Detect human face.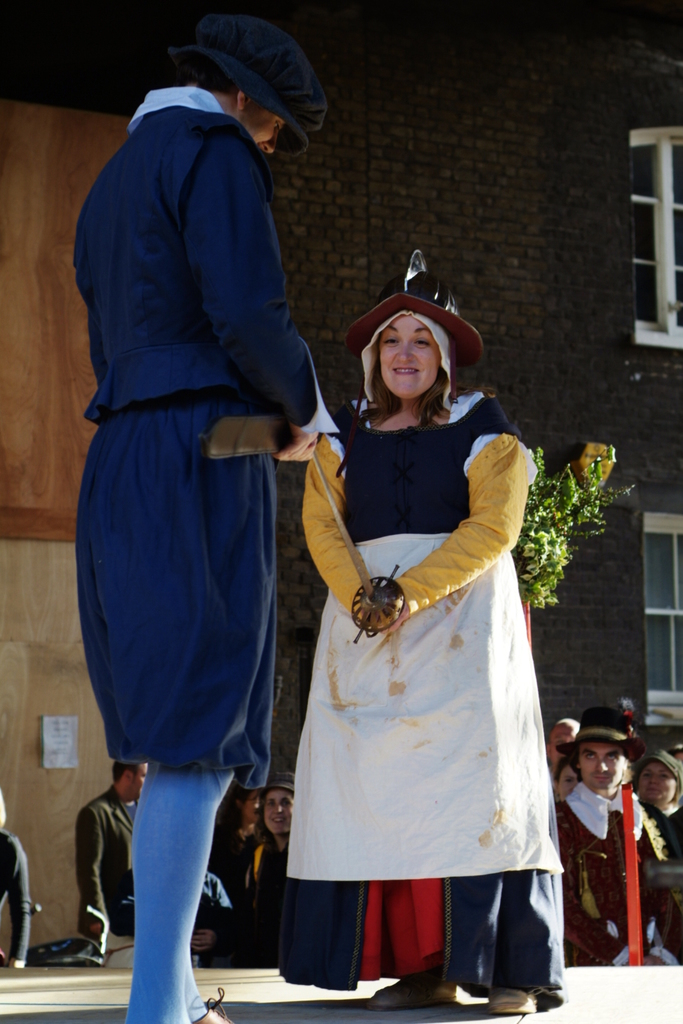
Detected at [x1=643, y1=761, x2=677, y2=806].
